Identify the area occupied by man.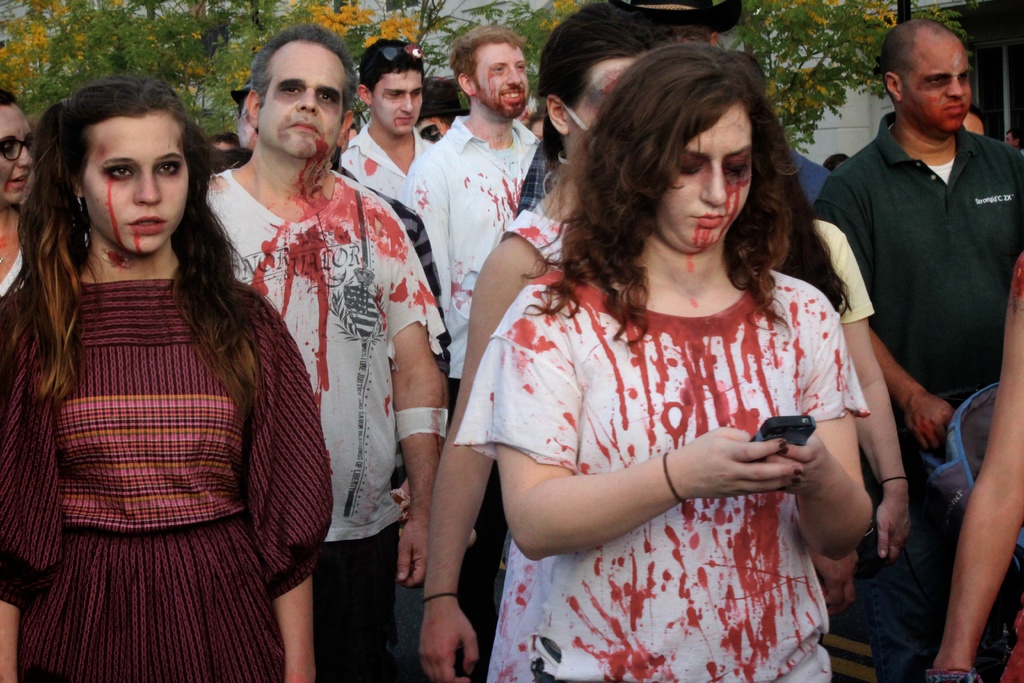
Area: 819:22:1017:627.
